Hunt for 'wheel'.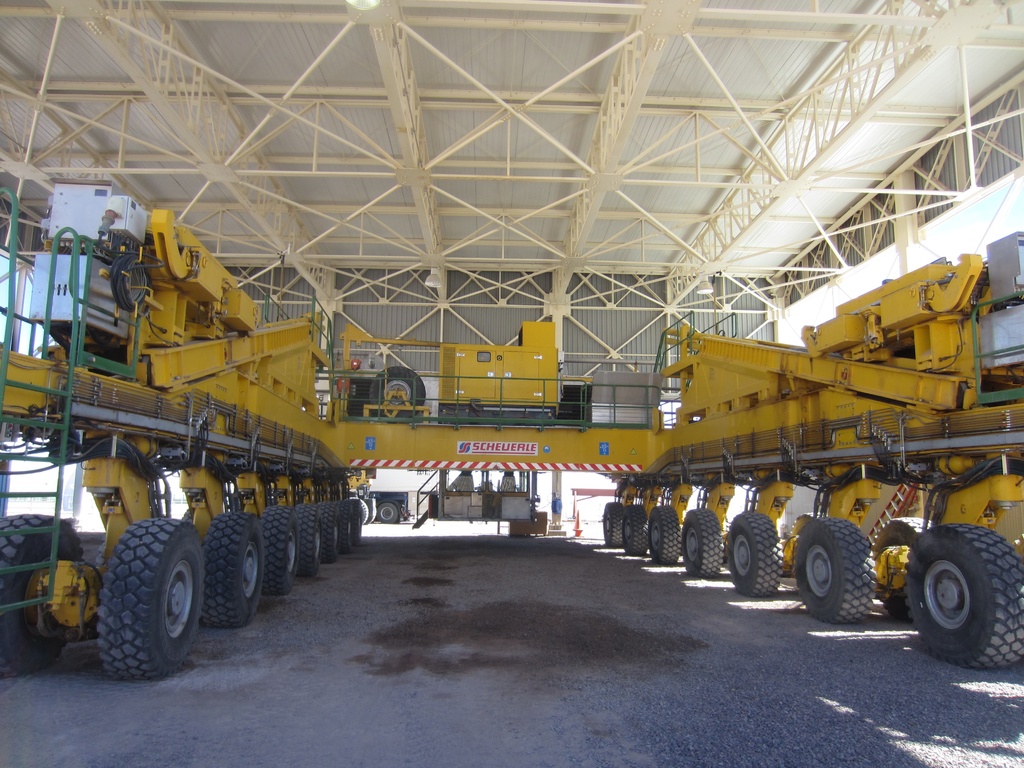
Hunted down at rect(96, 521, 205, 685).
